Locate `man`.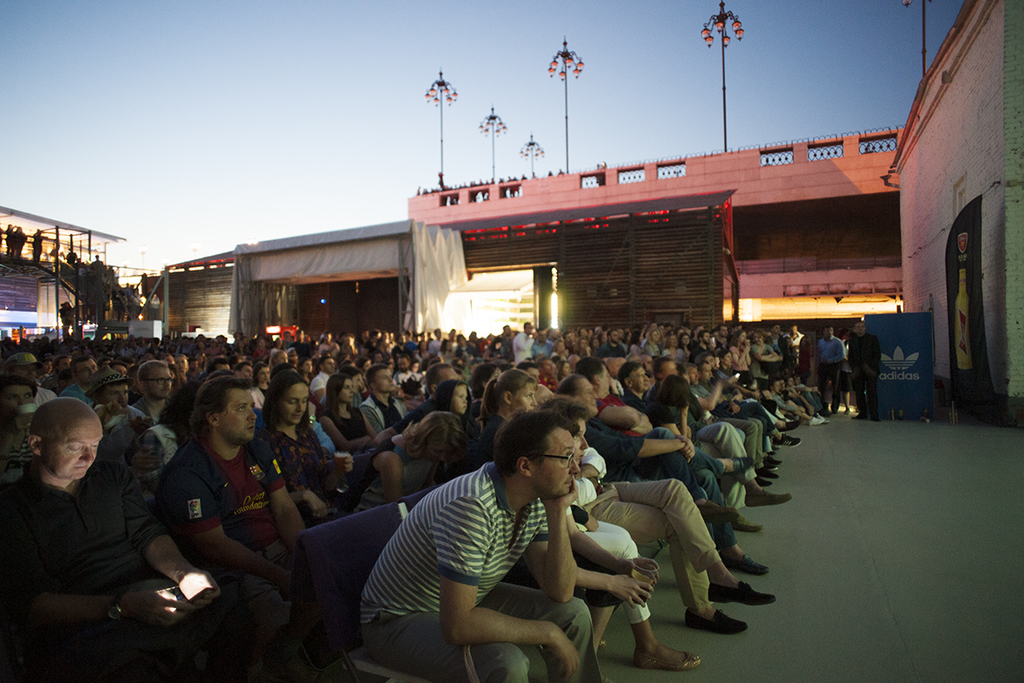
Bounding box: rect(0, 396, 255, 682).
